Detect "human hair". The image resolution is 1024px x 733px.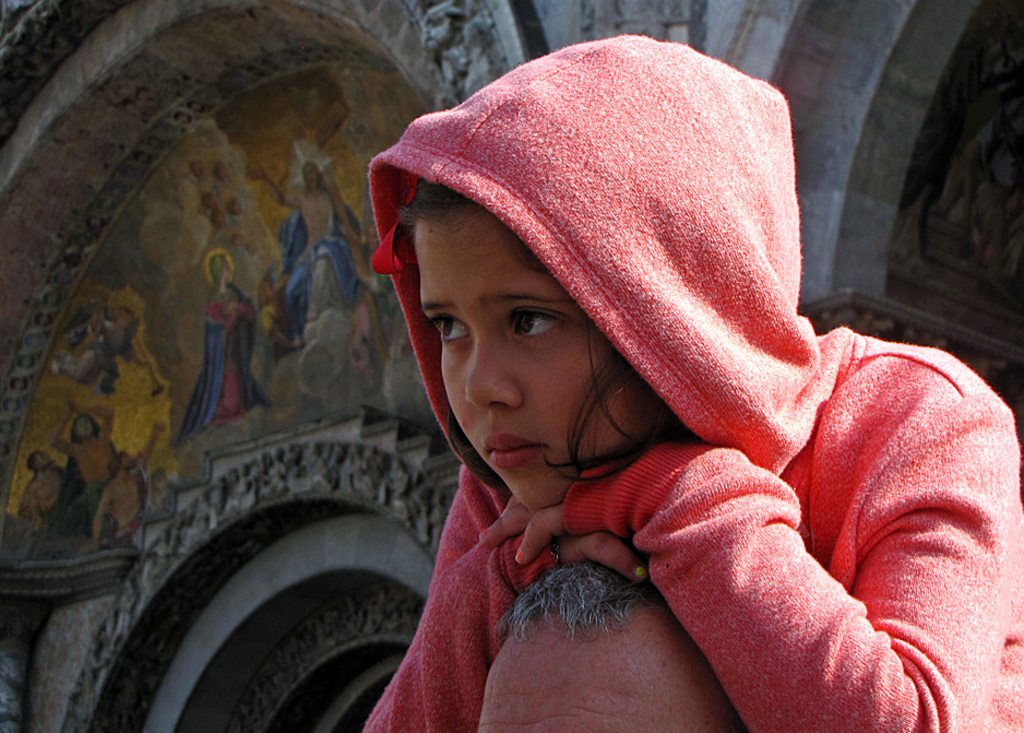
<box>392,172,692,477</box>.
